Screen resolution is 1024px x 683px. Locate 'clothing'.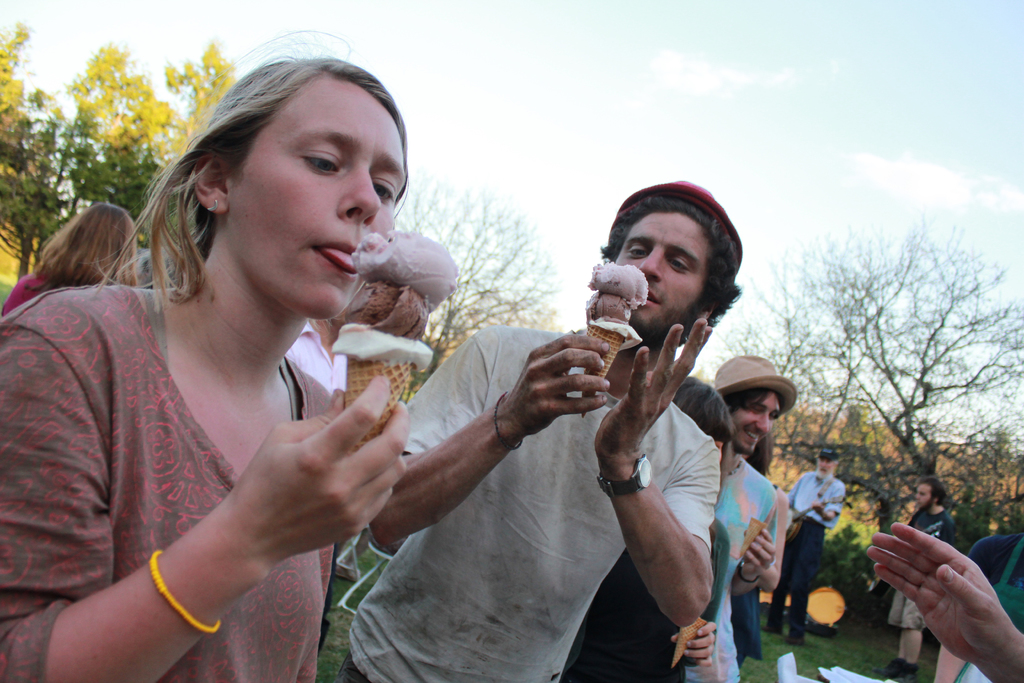
BBox(883, 498, 956, 639).
